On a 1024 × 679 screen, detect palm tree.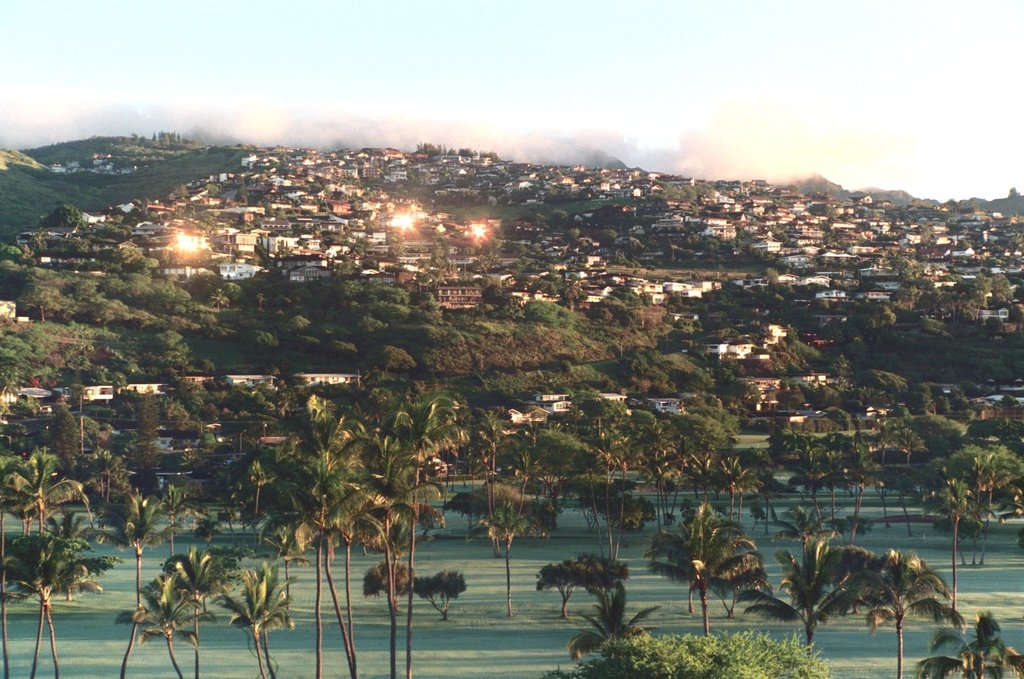
l=154, t=557, r=214, b=678.
